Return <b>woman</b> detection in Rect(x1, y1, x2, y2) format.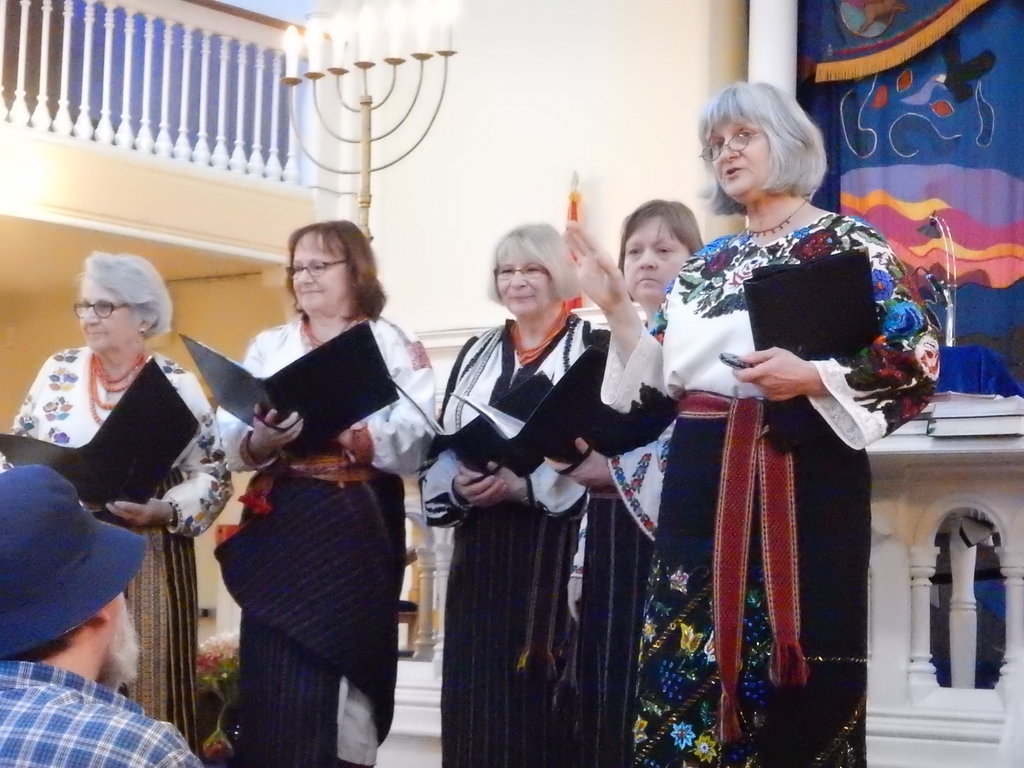
Rect(12, 247, 217, 749).
